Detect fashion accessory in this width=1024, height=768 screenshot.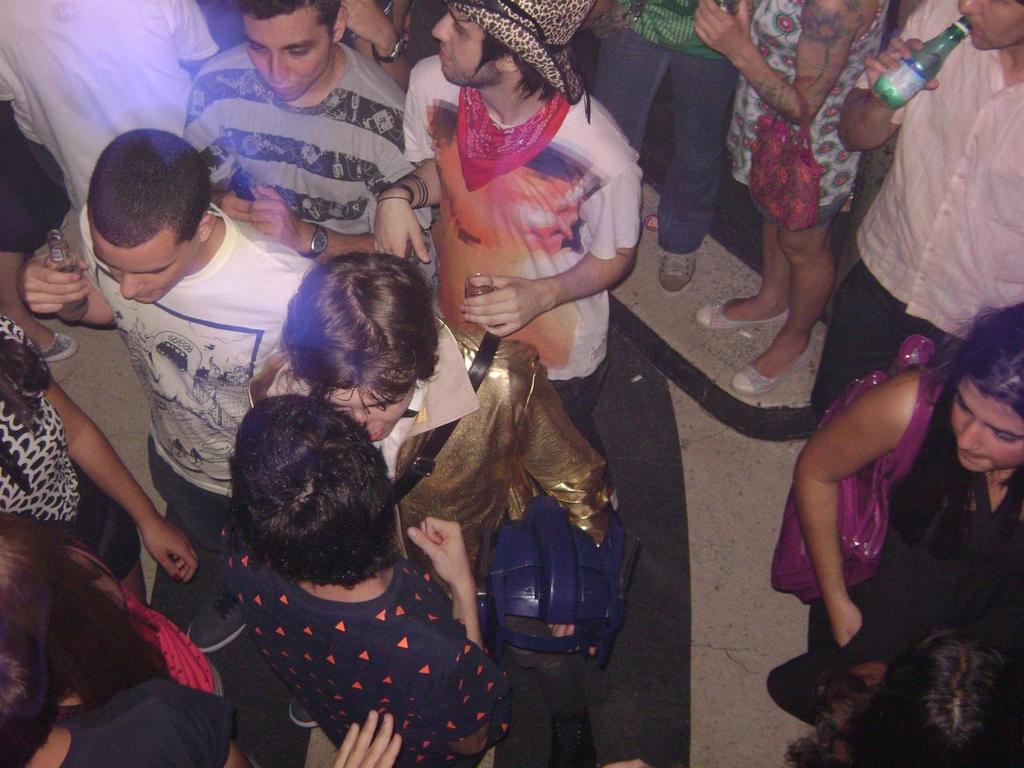
Detection: 730:358:798:396.
